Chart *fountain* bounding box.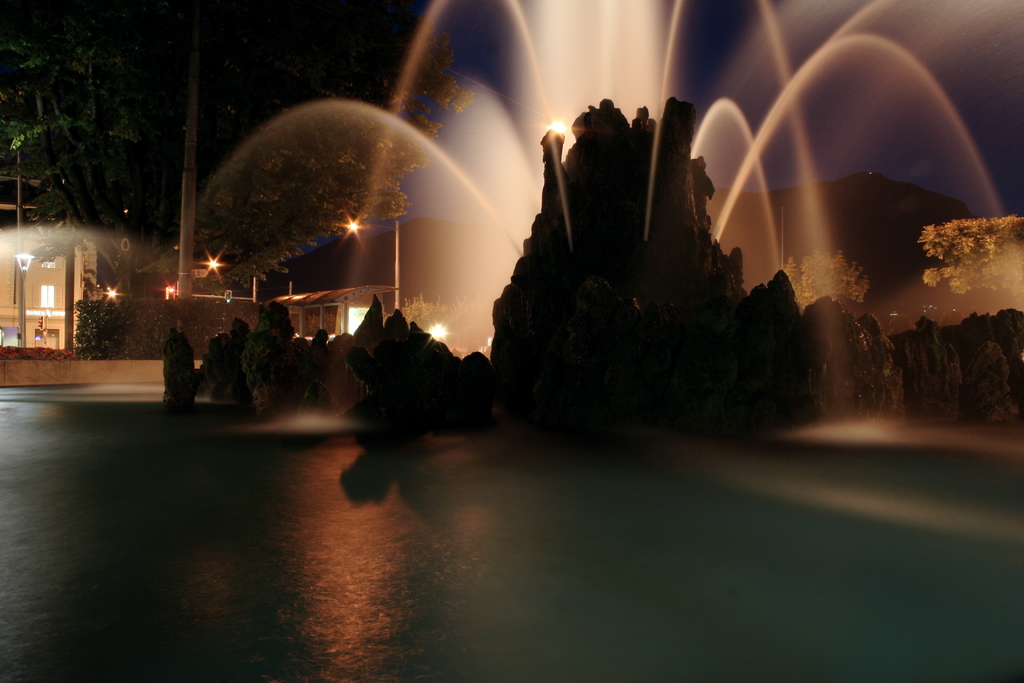
Charted: 141 0 1023 456.
